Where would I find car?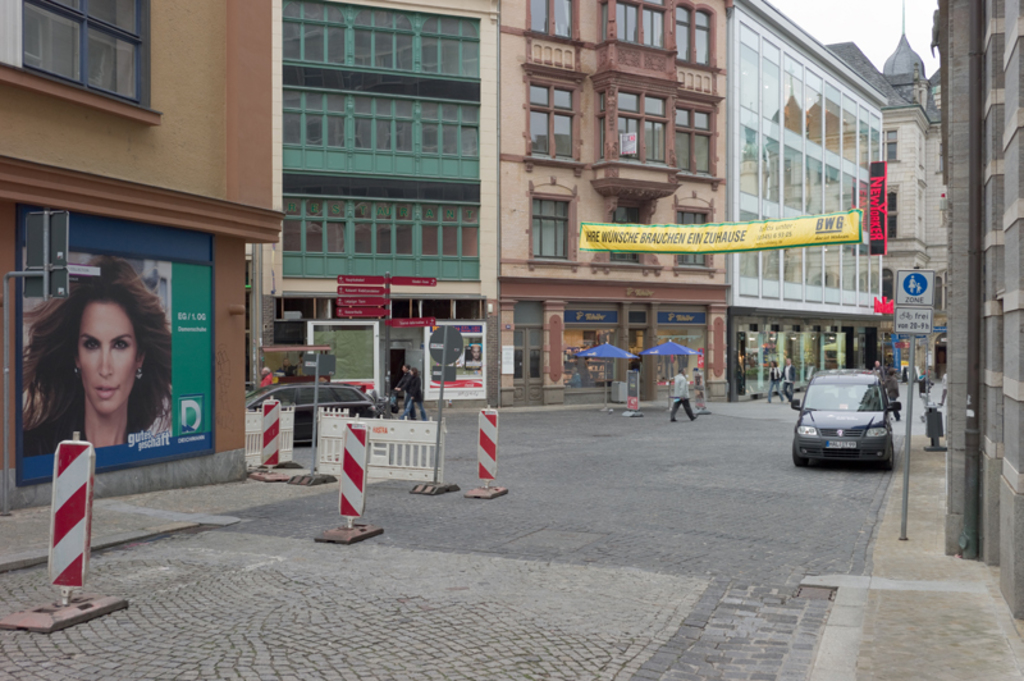
At [246,384,387,439].
